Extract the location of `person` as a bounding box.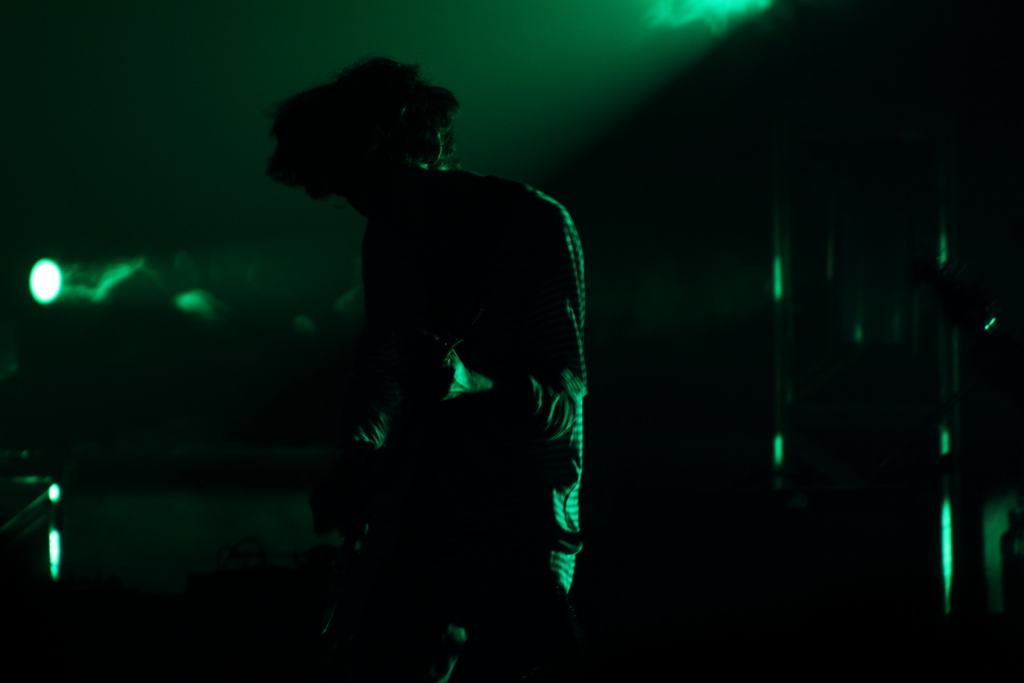
265 57 584 682.
